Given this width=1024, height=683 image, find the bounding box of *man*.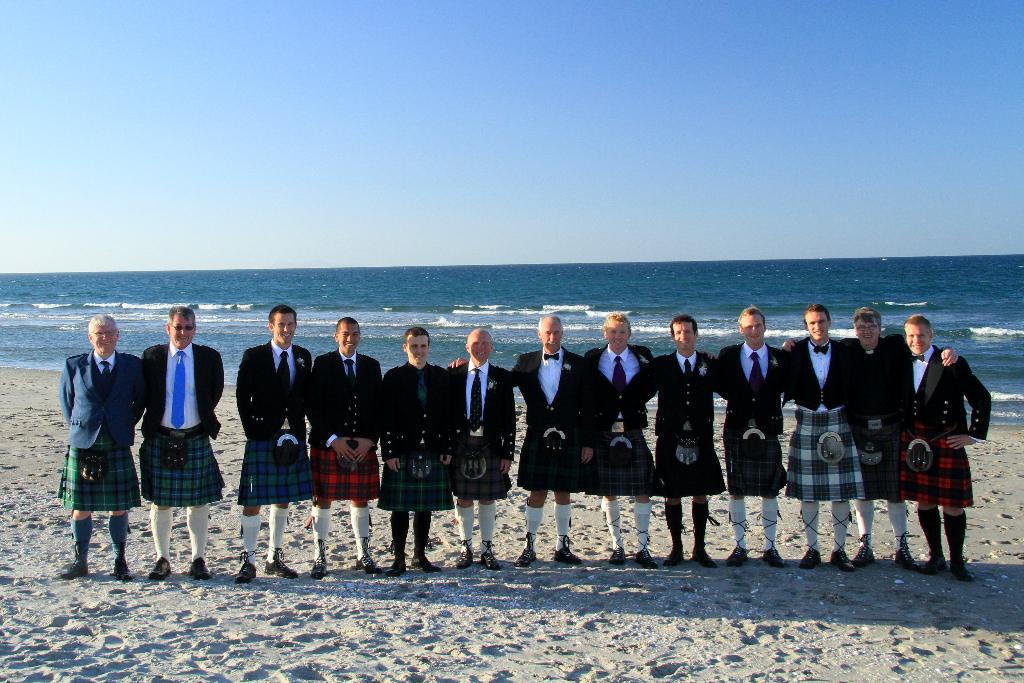
rect(656, 310, 734, 574).
